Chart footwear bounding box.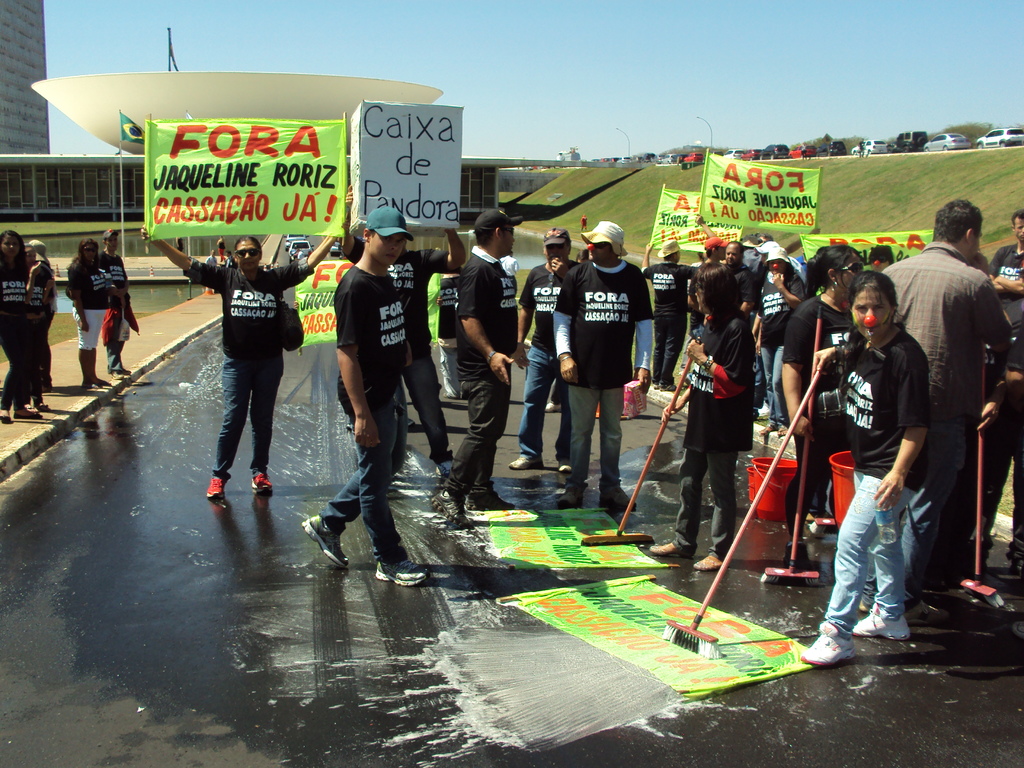
Charted: 443,463,461,480.
